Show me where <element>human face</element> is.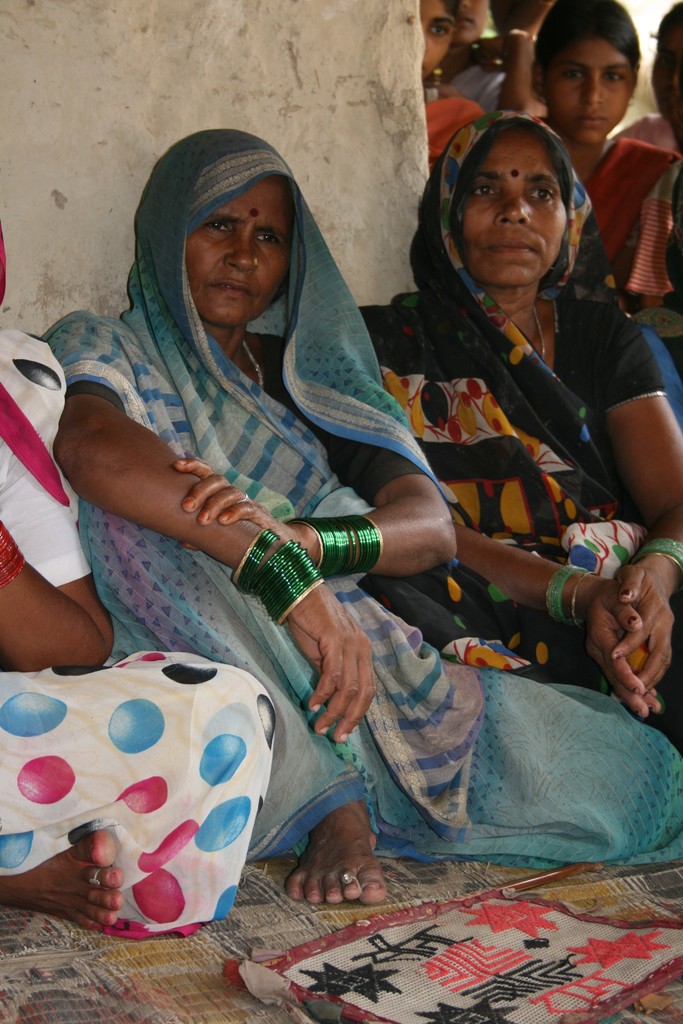
<element>human face</element> is at select_region(422, 3, 462, 77).
